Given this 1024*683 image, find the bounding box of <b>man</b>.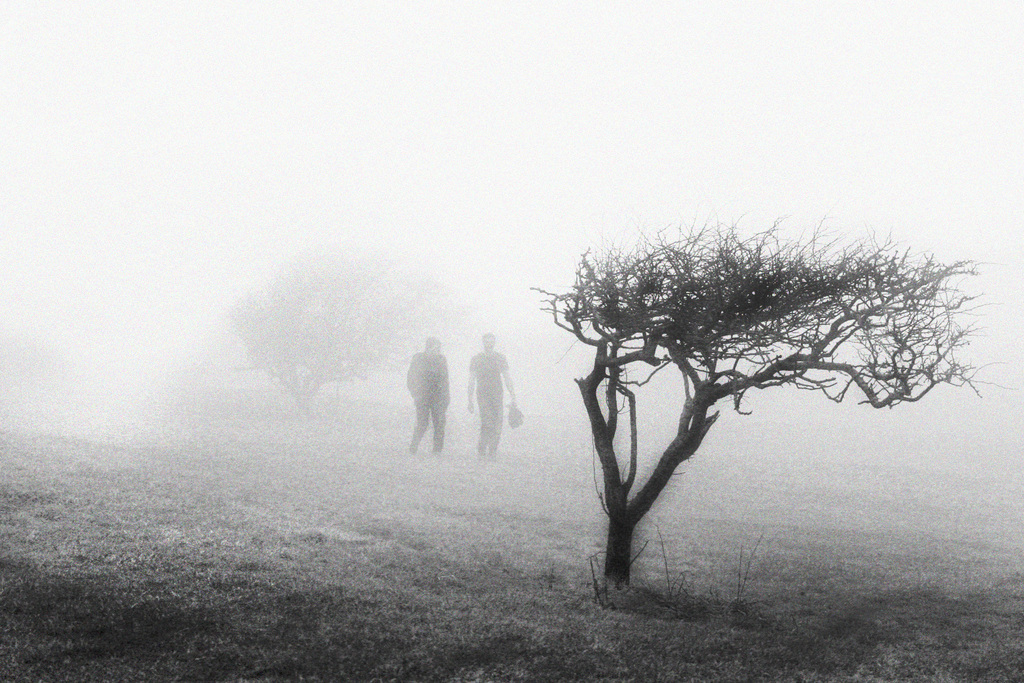
BBox(403, 351, 459, 463).
